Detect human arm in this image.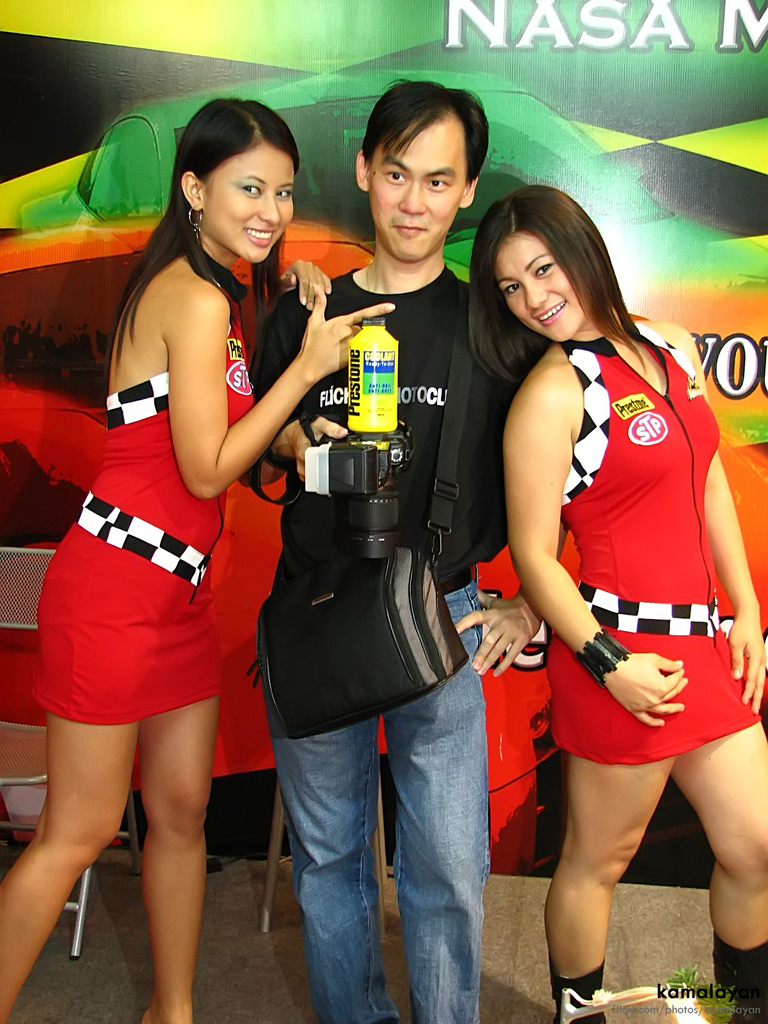
Detection: [left=274, top=252, right=335, bottom=344].
